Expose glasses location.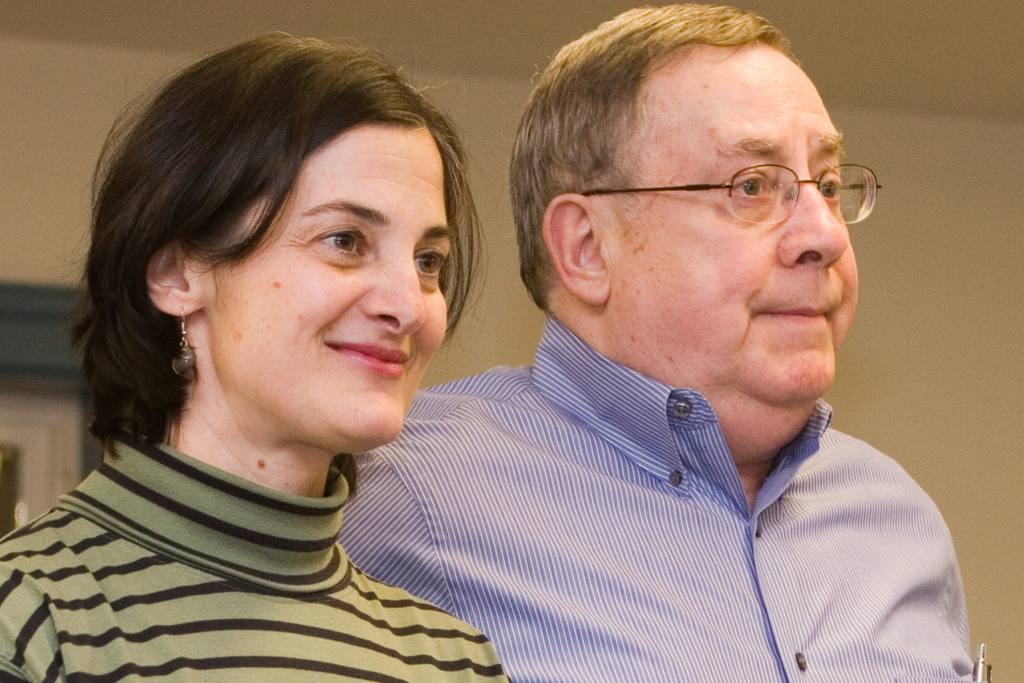
Exposed at [left=580, top=161, right=883, bottom=225].
